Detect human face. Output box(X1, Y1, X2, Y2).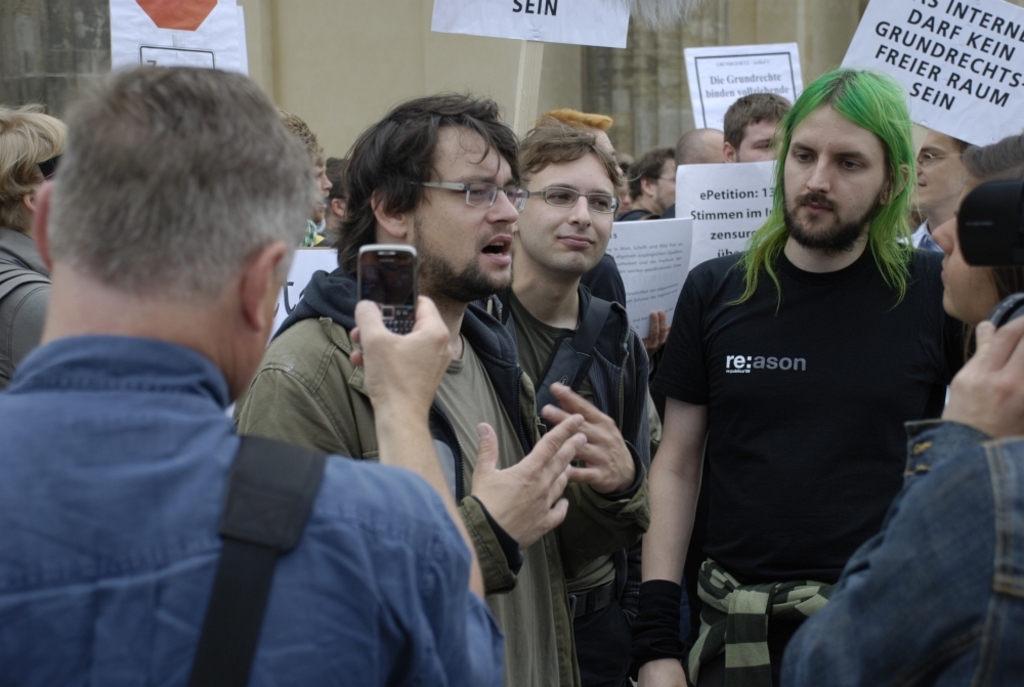
box(516, 154, 615, 278).
